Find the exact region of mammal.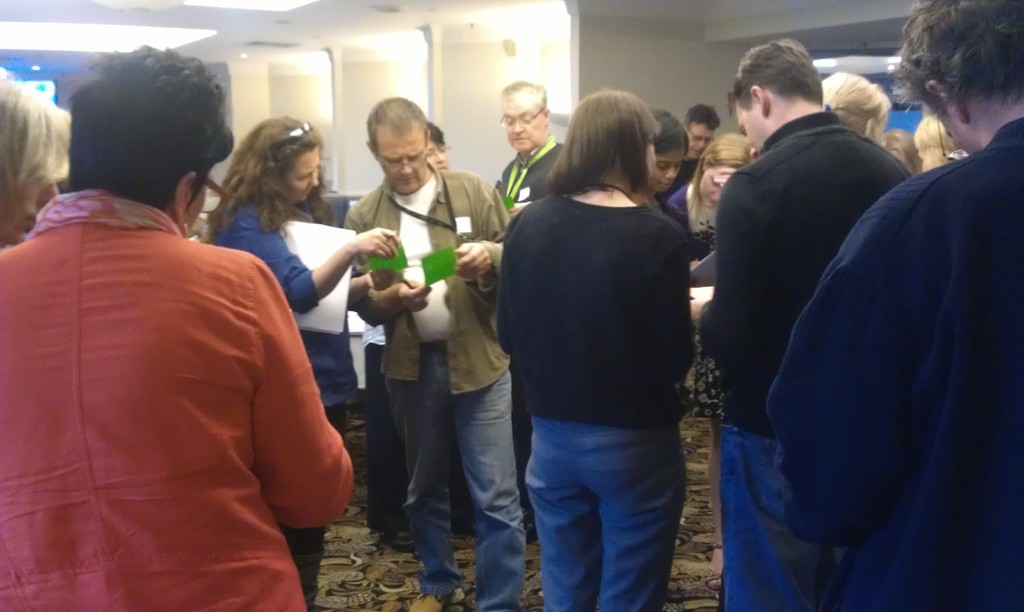
Exact region: left=360, top=118, right=452, bottom=550.
